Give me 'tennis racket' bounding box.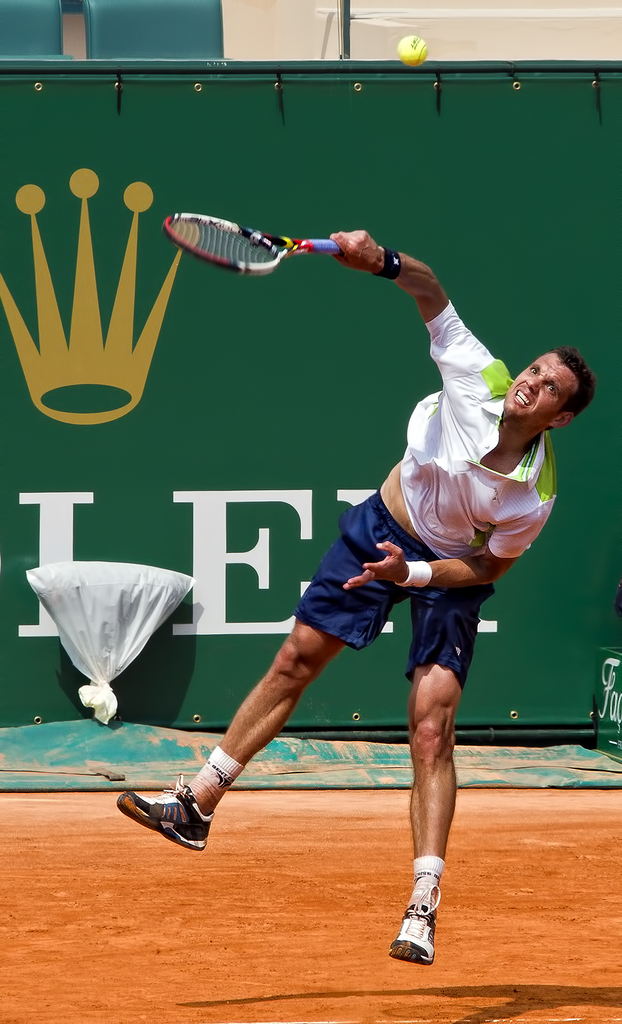
x1=160 y1=209 x2=342 y2=277.
